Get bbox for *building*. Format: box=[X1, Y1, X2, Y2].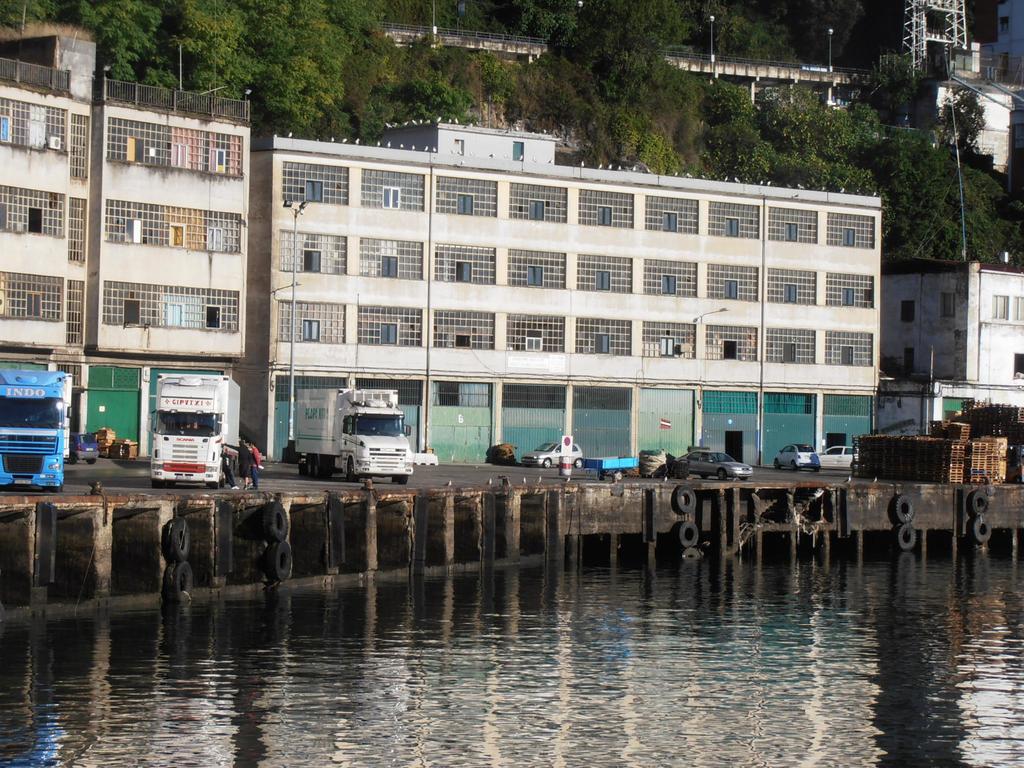
box=[1000, 0, 1023, 72].
